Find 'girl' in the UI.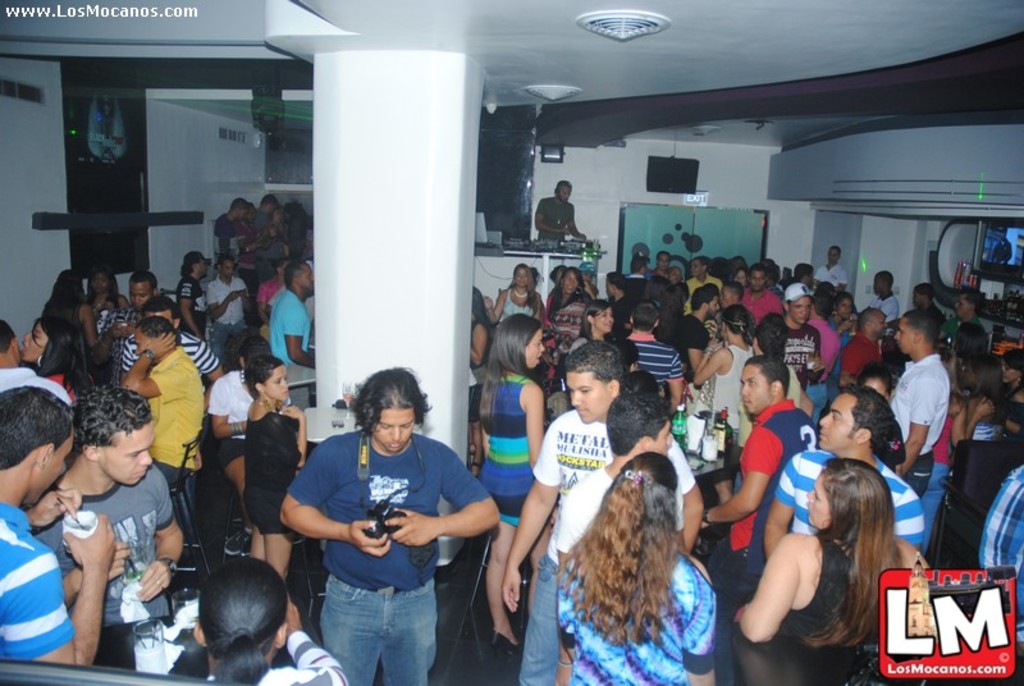
UI element at bbox=(241, 355, 308, 582).
